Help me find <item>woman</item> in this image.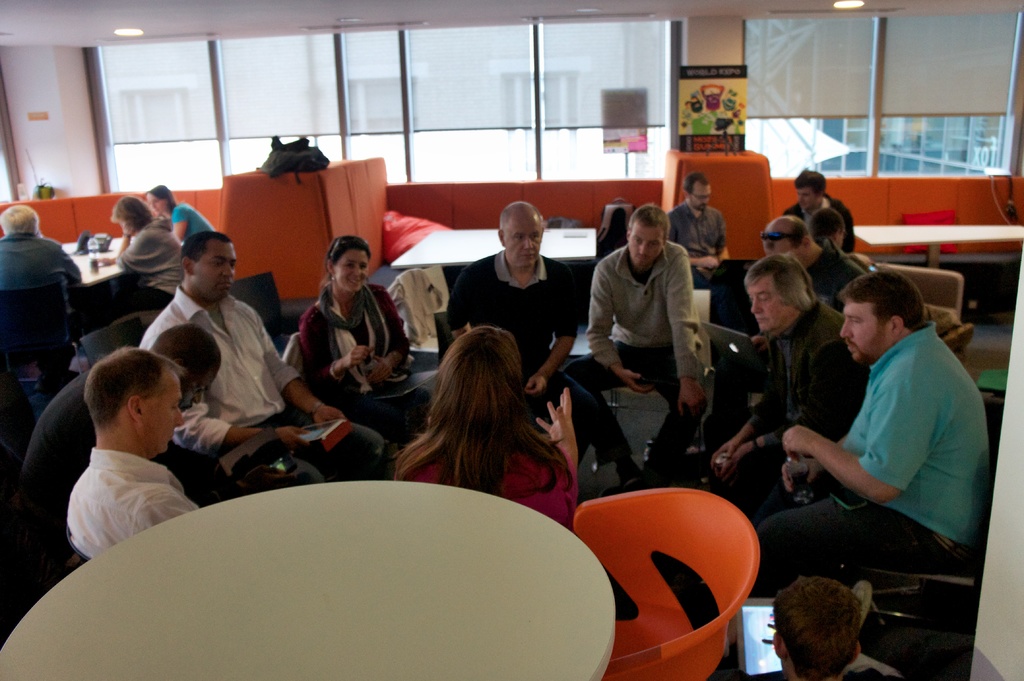
Found it: bbox=(360, 319, 581, 524).
